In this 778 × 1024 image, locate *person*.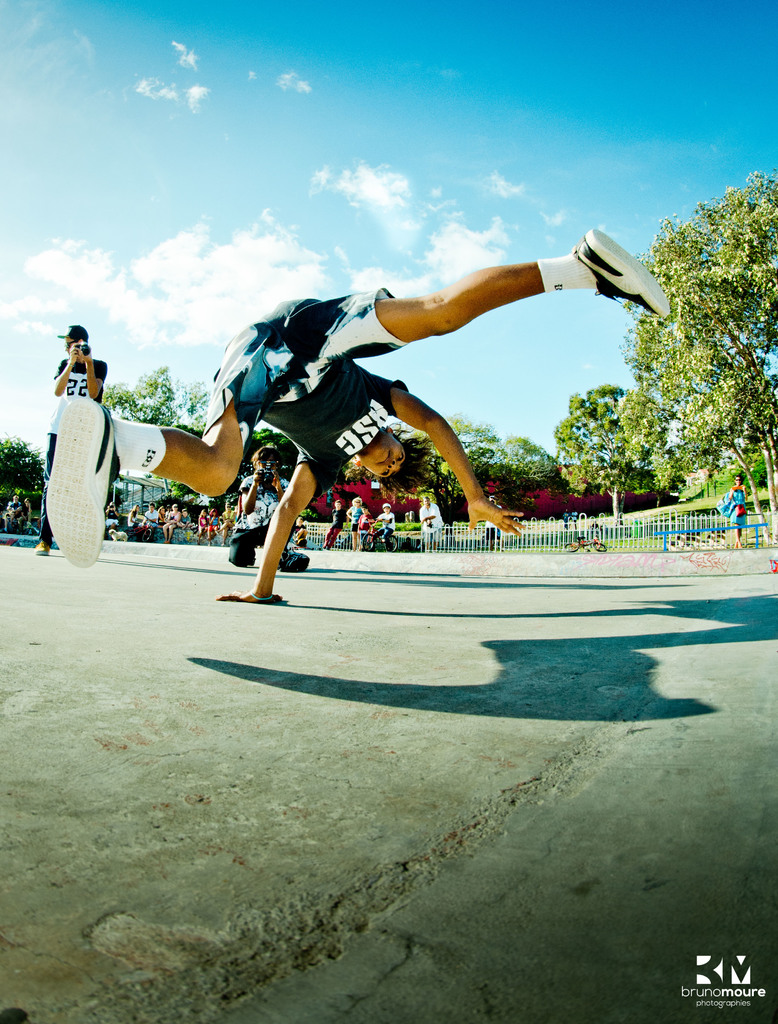
Bounding box: box(420, 493, 442, 542).
